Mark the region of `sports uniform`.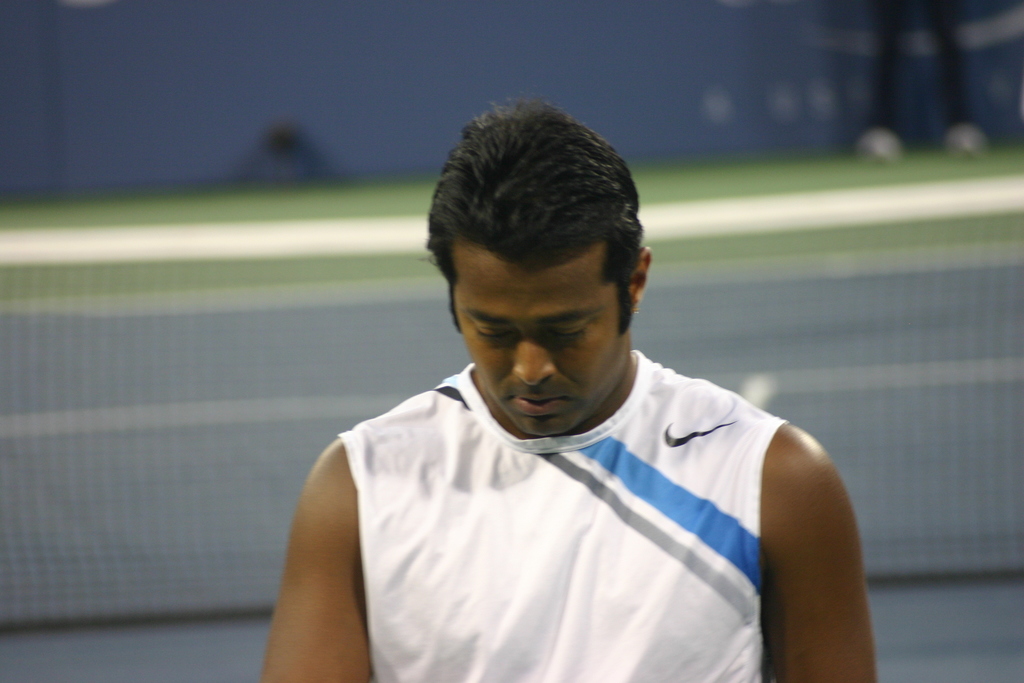
Region: {"left": 338, "top": 347, "right": 787, "bottom": 682}.
